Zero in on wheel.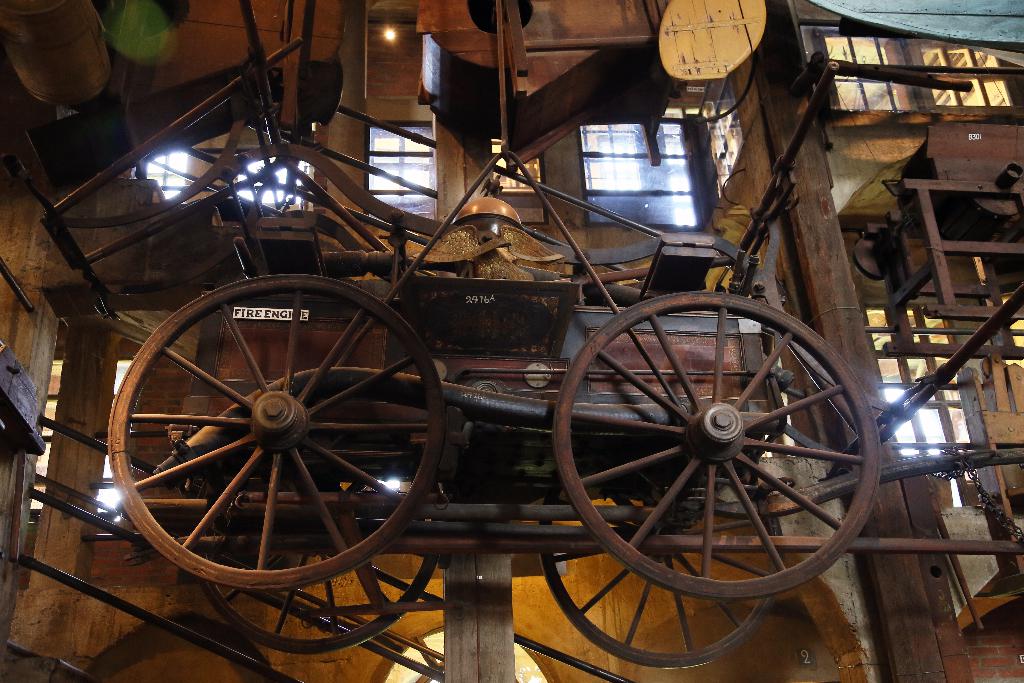
Zeroed in: (106, 270, 437, 589).
